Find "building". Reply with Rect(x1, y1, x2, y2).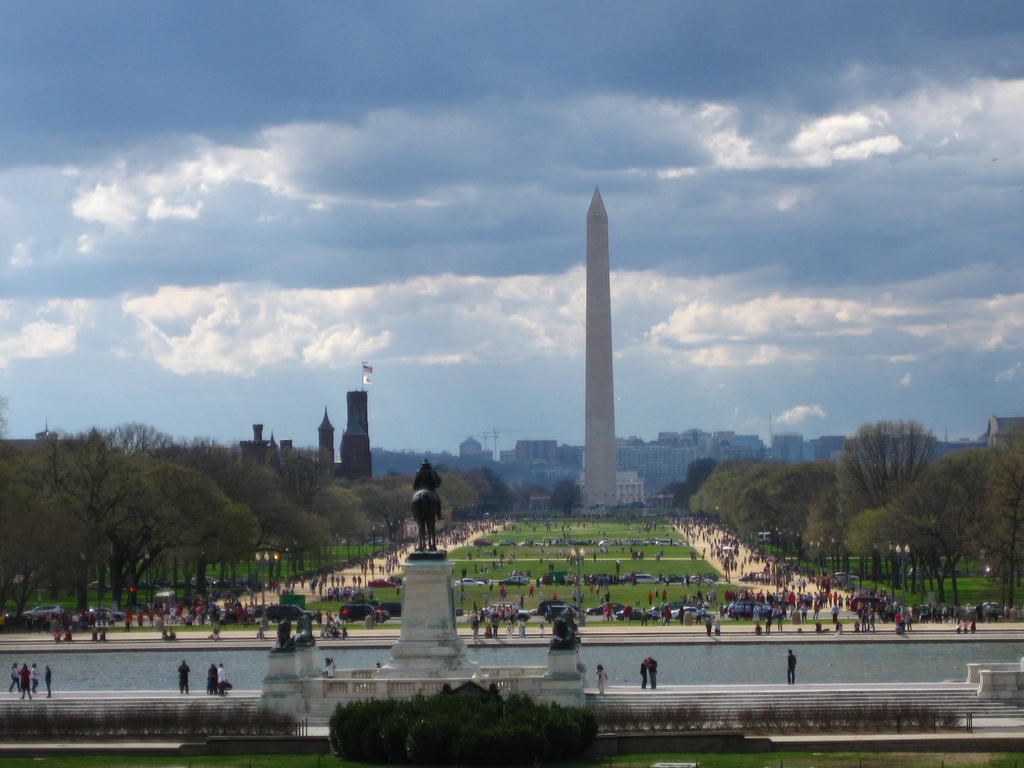
Rect(237, 360, 376, 479).
